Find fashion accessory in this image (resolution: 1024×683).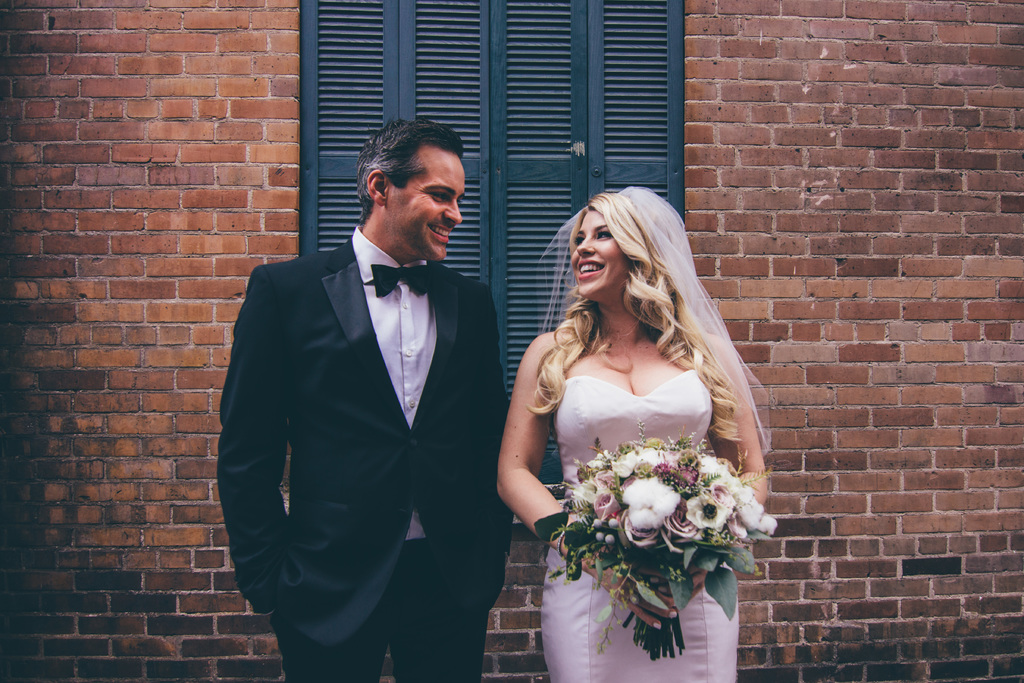
[367, 265, 436, 299].
